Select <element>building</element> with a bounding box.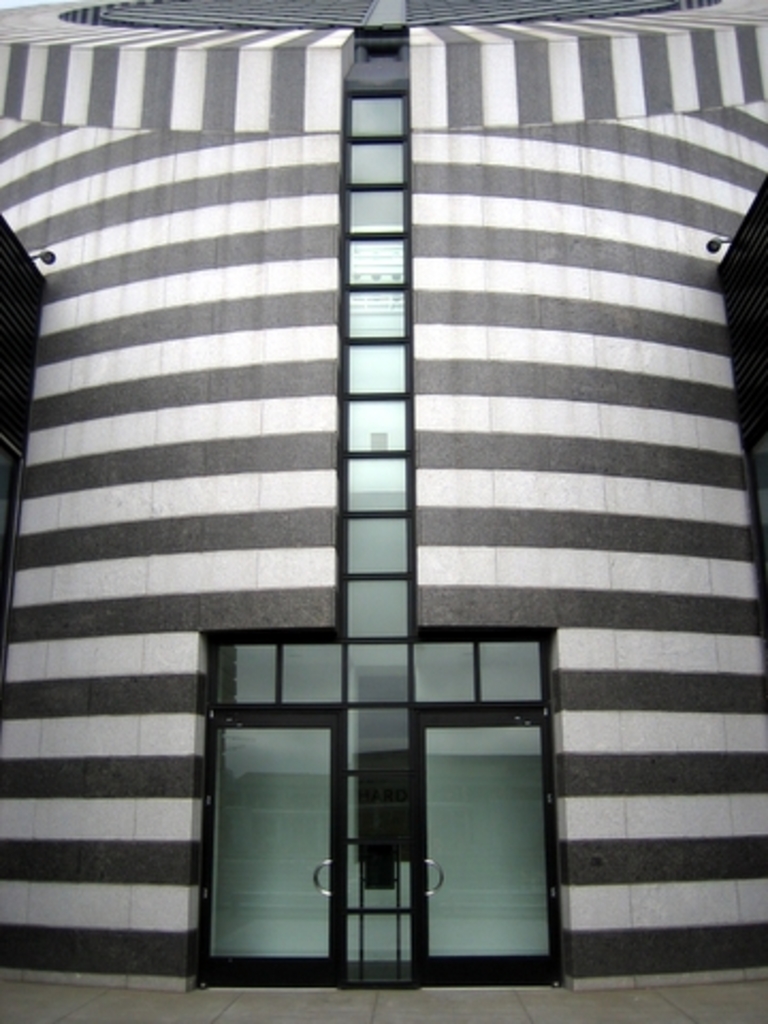
(0,0,766,986).
